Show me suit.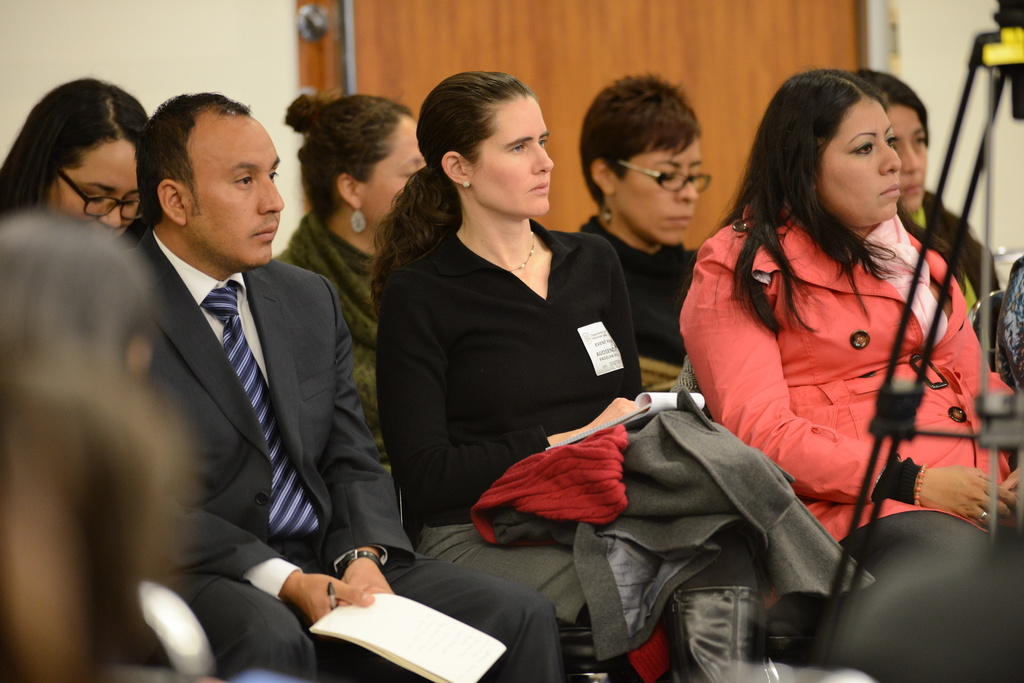
suit is here: <bbox>46, 124, 388, 661</bbox>.
